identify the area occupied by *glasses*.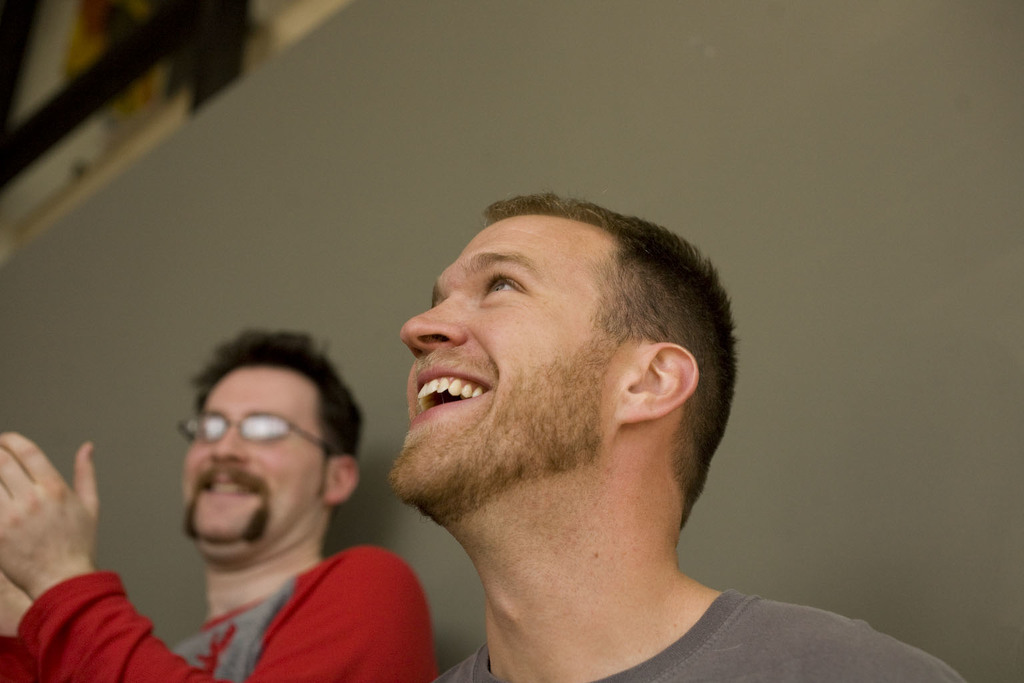
Area: (x1=182, y1=410, x2=332, y2=450).
